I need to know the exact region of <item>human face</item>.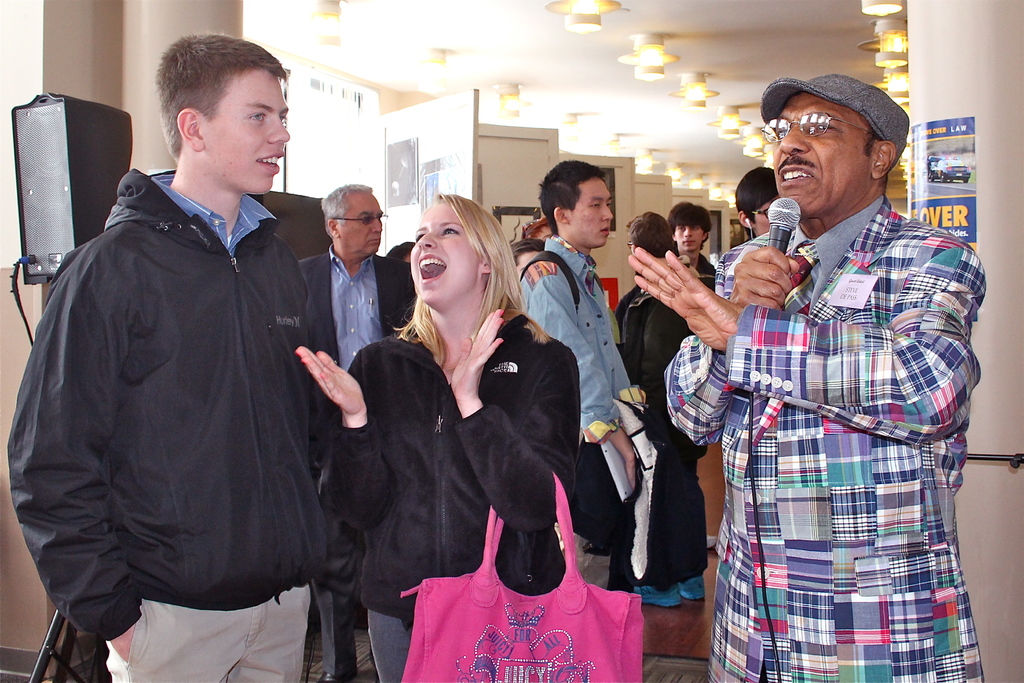
Region: [left=776, top=95, right=872, bottom=220].
